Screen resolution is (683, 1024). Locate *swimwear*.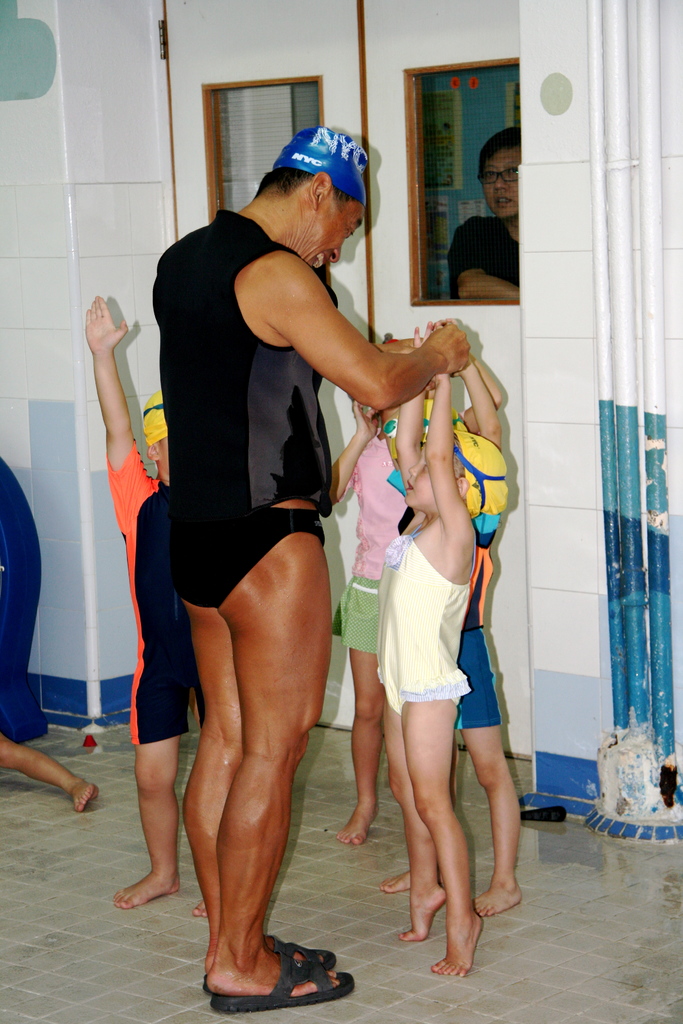
374, 523, 472, 717.
